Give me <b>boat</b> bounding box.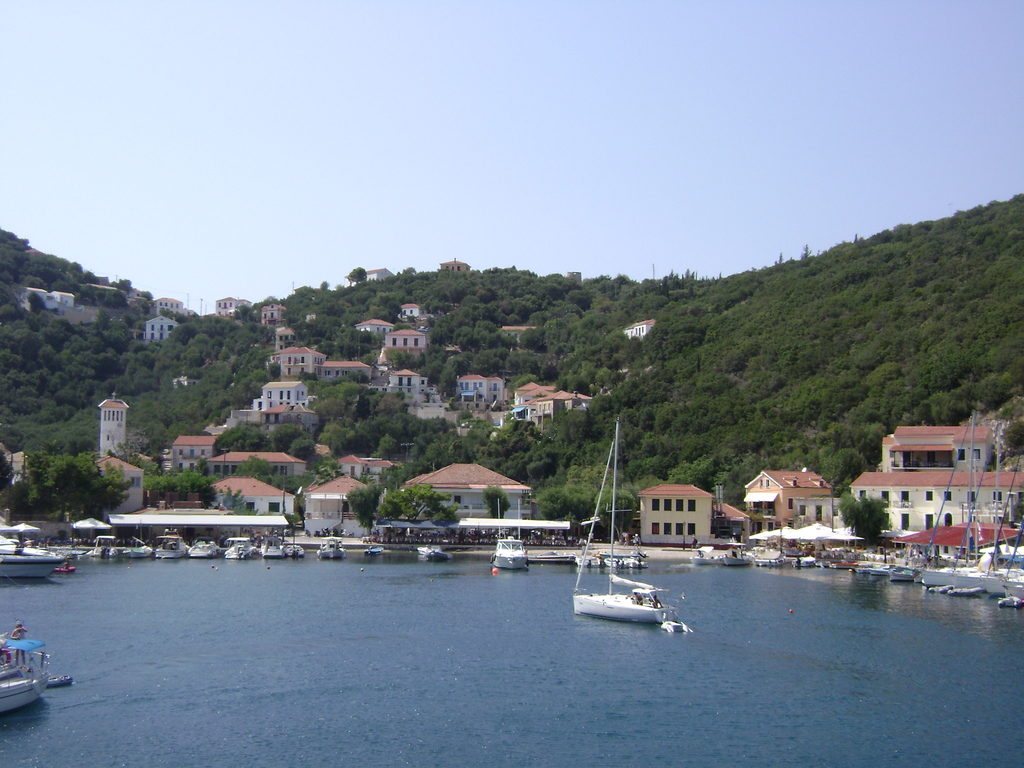
x1=918, y1=415, x2=968, y2=588.
